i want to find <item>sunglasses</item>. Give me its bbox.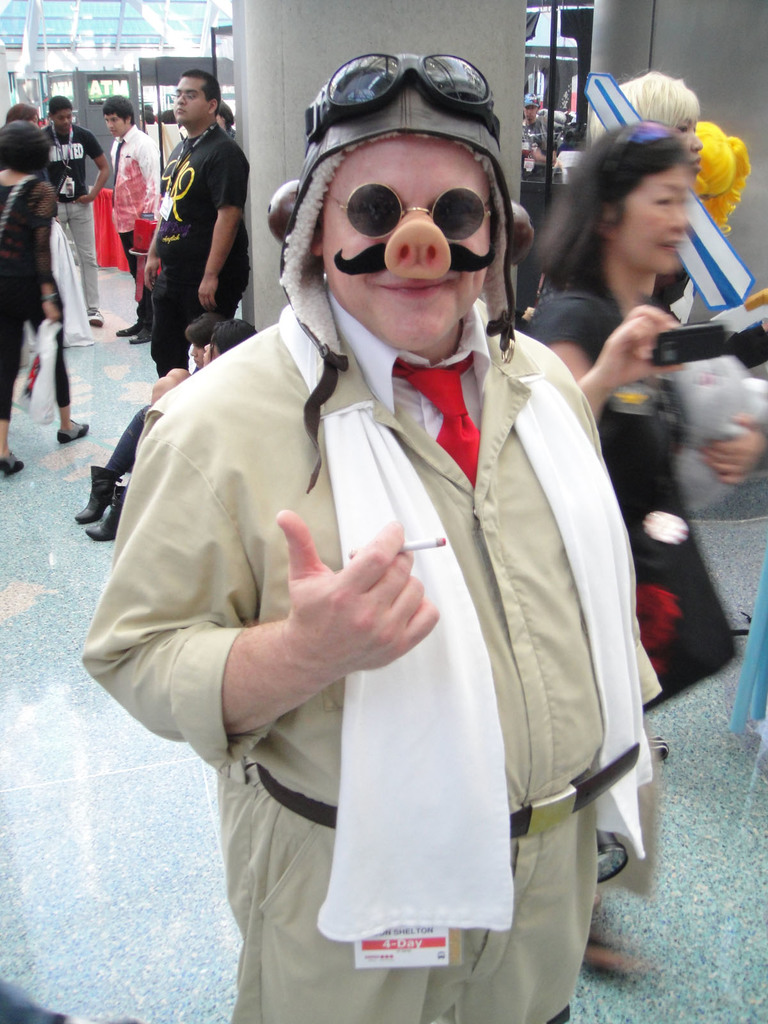
crop(327, 183, 492, 243).
